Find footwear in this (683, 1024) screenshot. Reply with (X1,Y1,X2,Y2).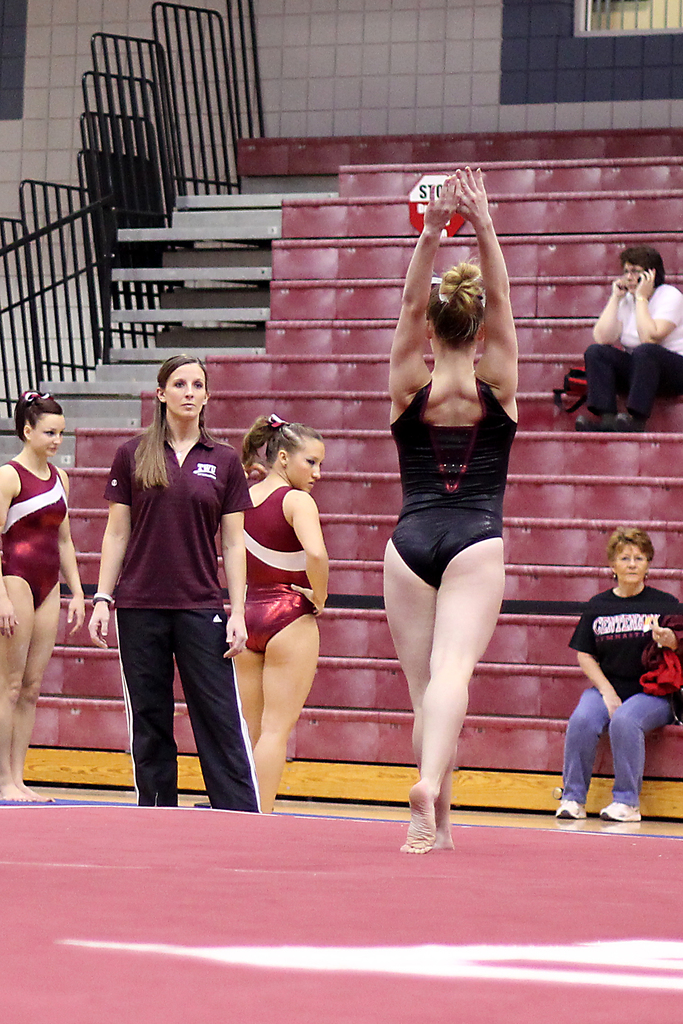
(554,795,589,818).
